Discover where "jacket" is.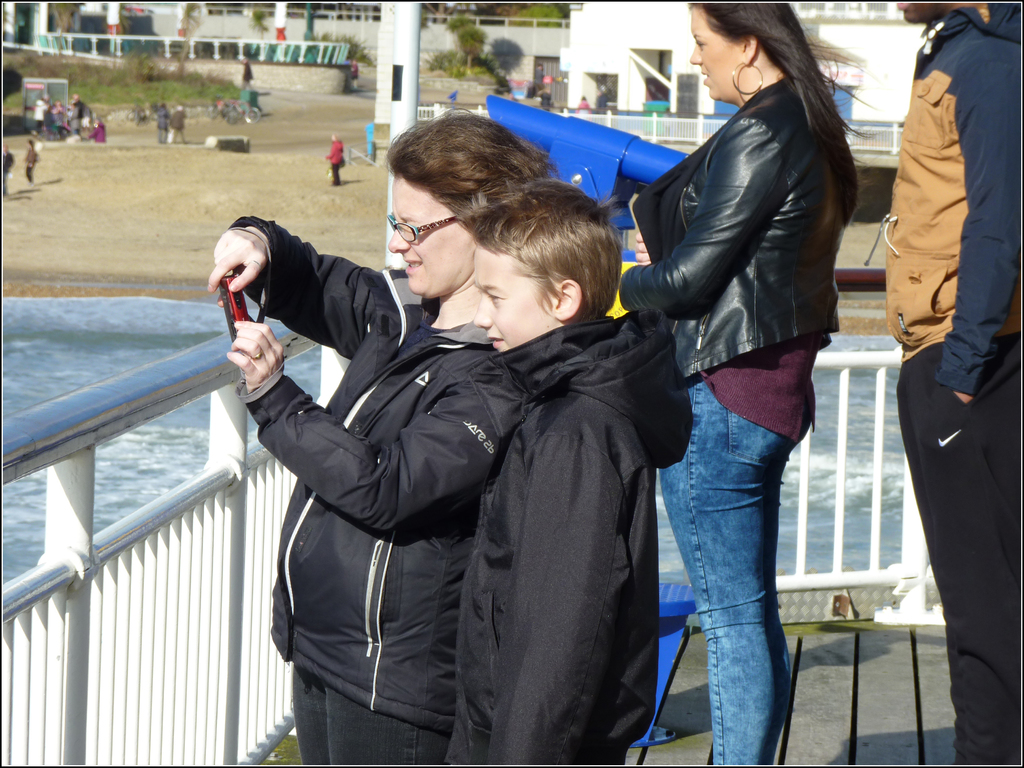
Discovered at Rect(879, 1, 1023, 390).
